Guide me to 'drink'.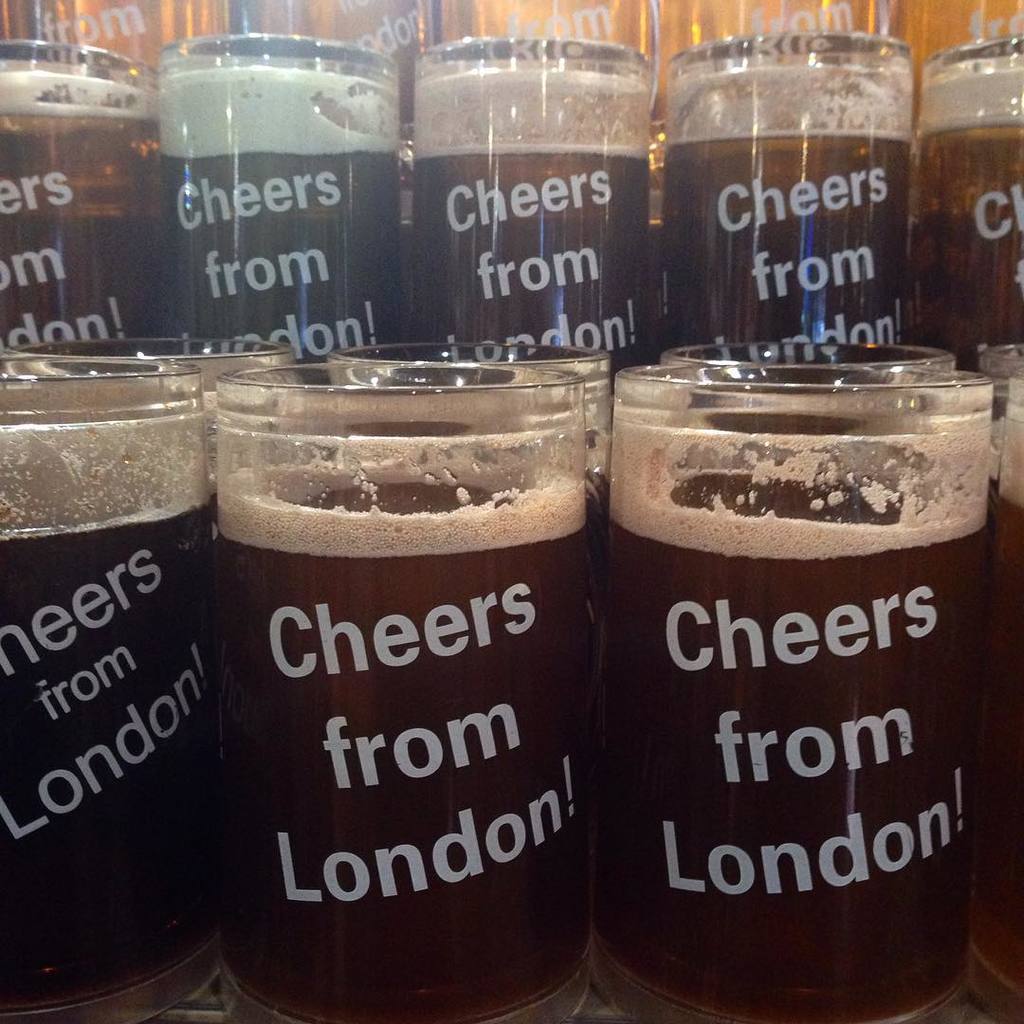
Guidance: [left=609, top=485, right=993, bottom=1023].
